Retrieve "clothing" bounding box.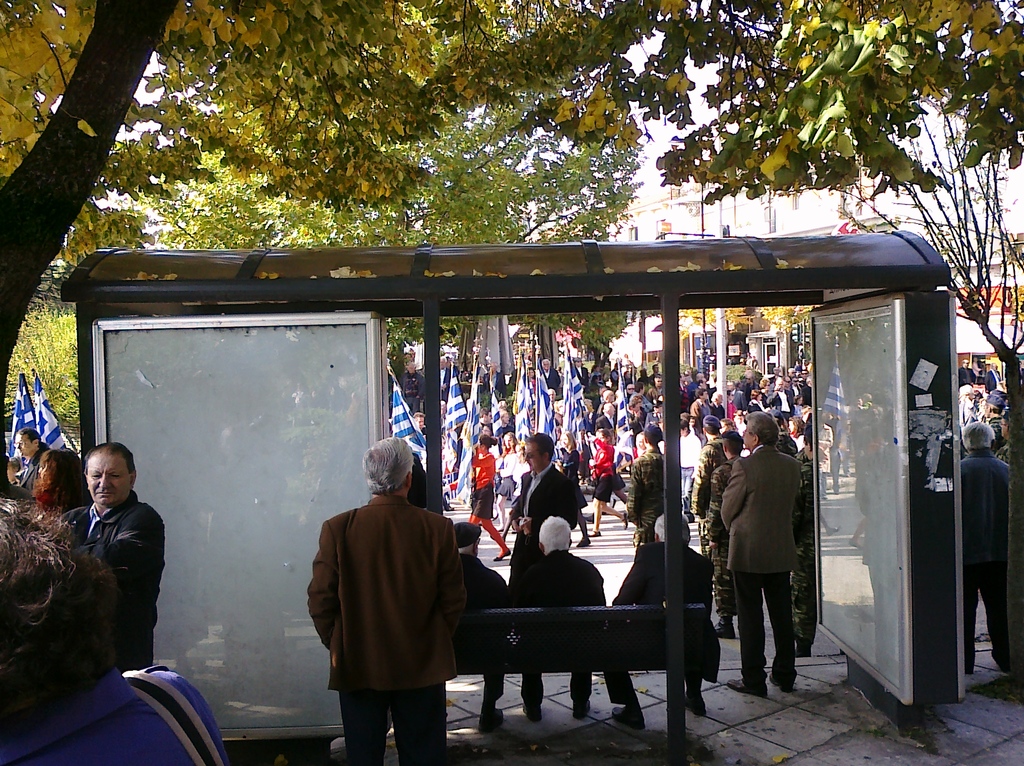
Bounding box: (601, 546, 723, 699).
